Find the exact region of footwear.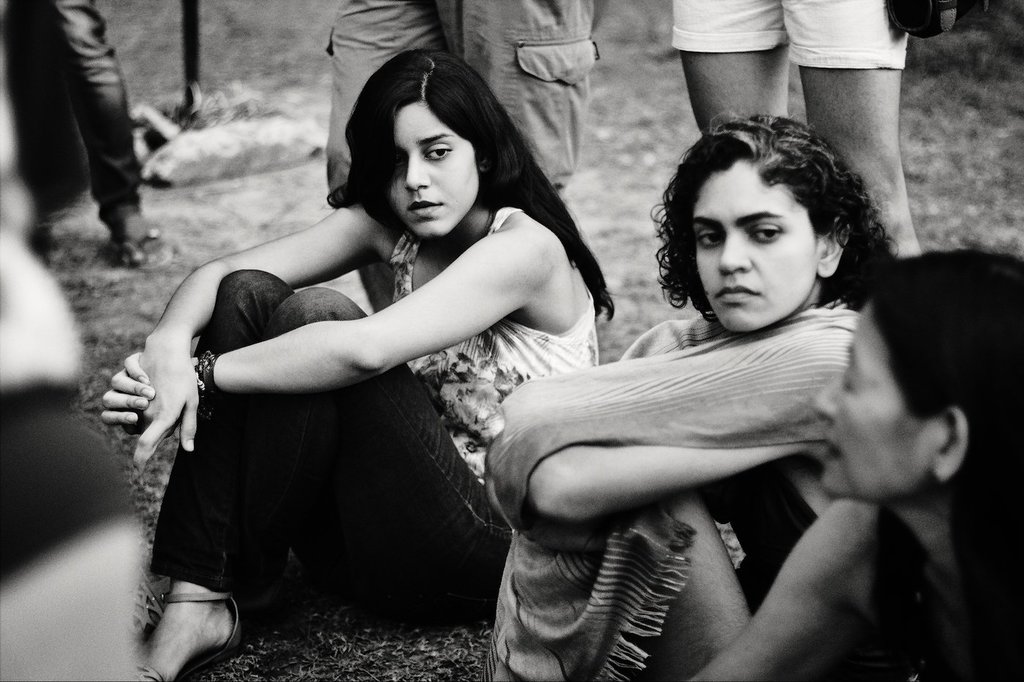
Exact region: box(132, 580, 233, 669).
